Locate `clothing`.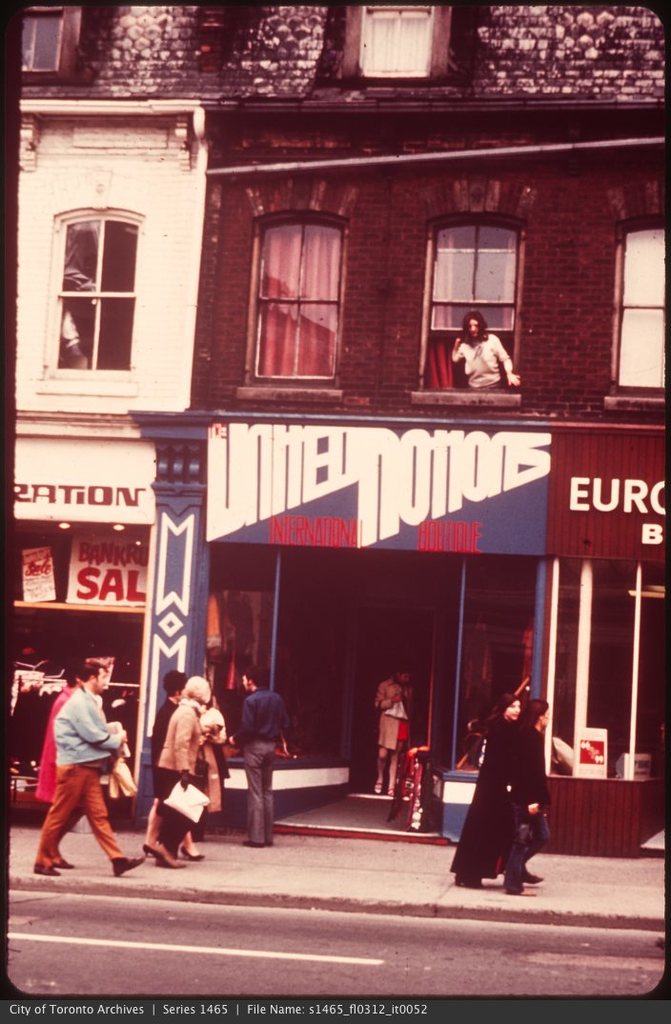
Bounding box: box(27, 681, 70, 803).
